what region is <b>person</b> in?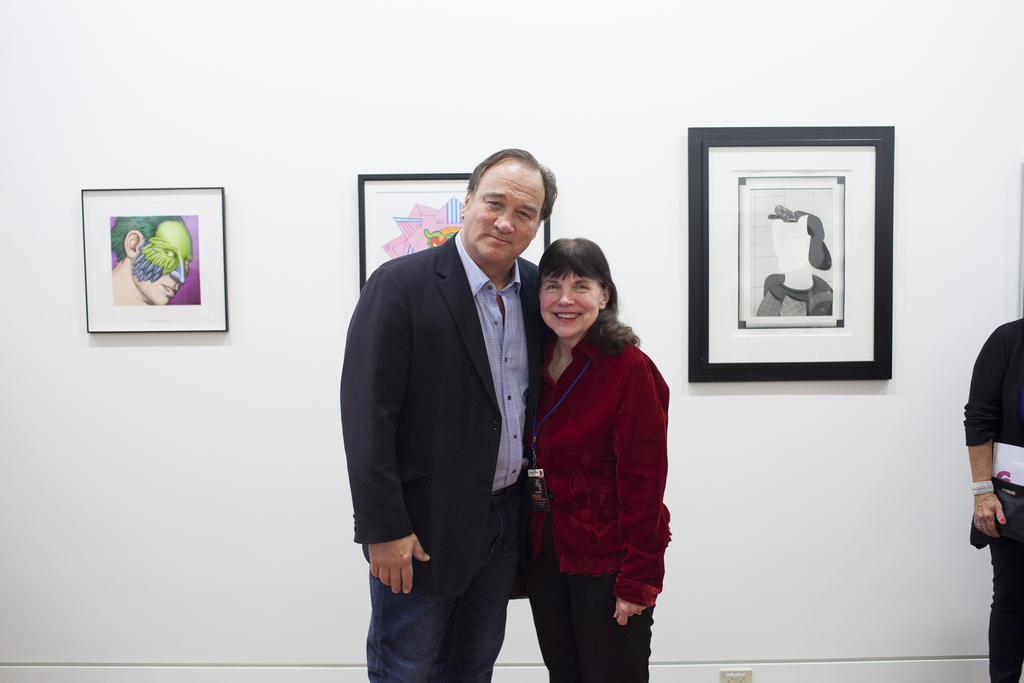
Rect(111, 214, 194, 304).
